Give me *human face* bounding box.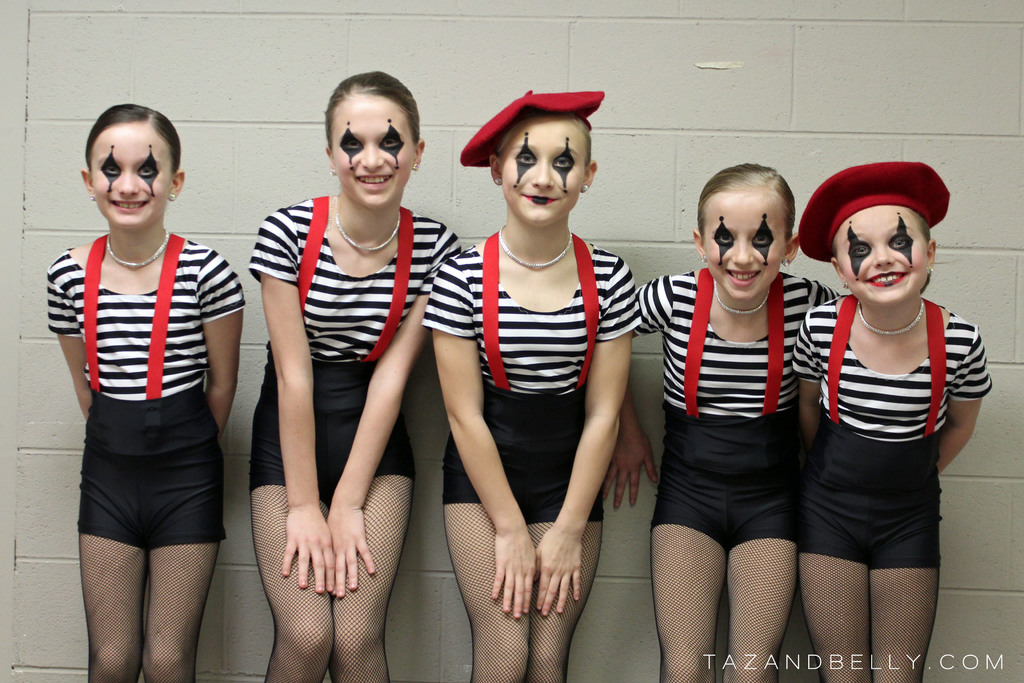
BBox(500, 120, 586, 225).
